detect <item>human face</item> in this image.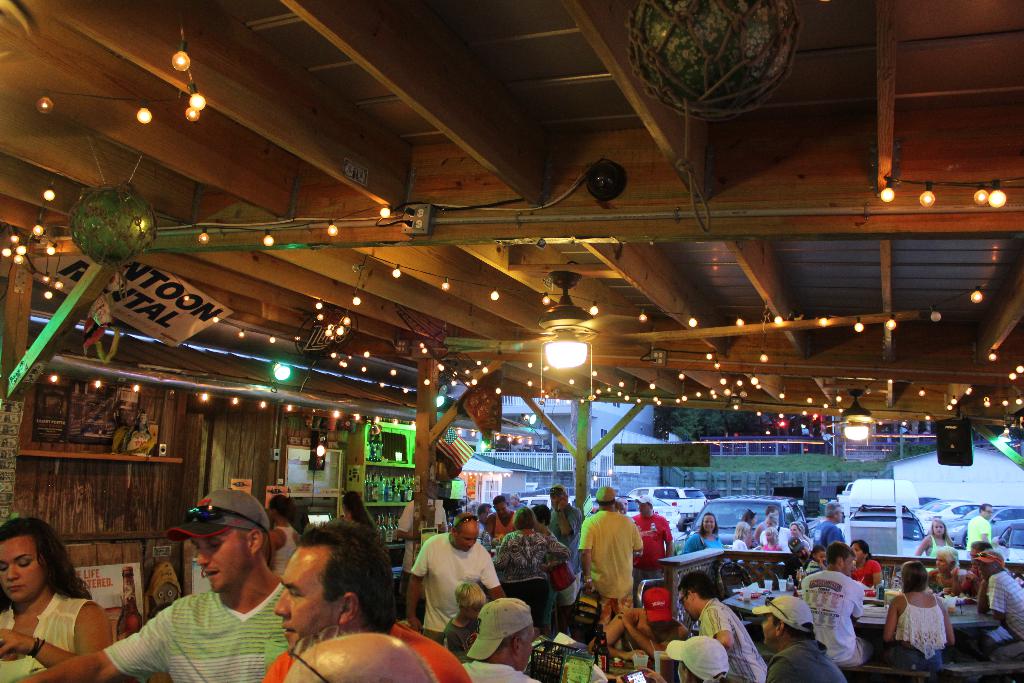
Detection: x1=200, y1=528, x2=240, y2=589.
